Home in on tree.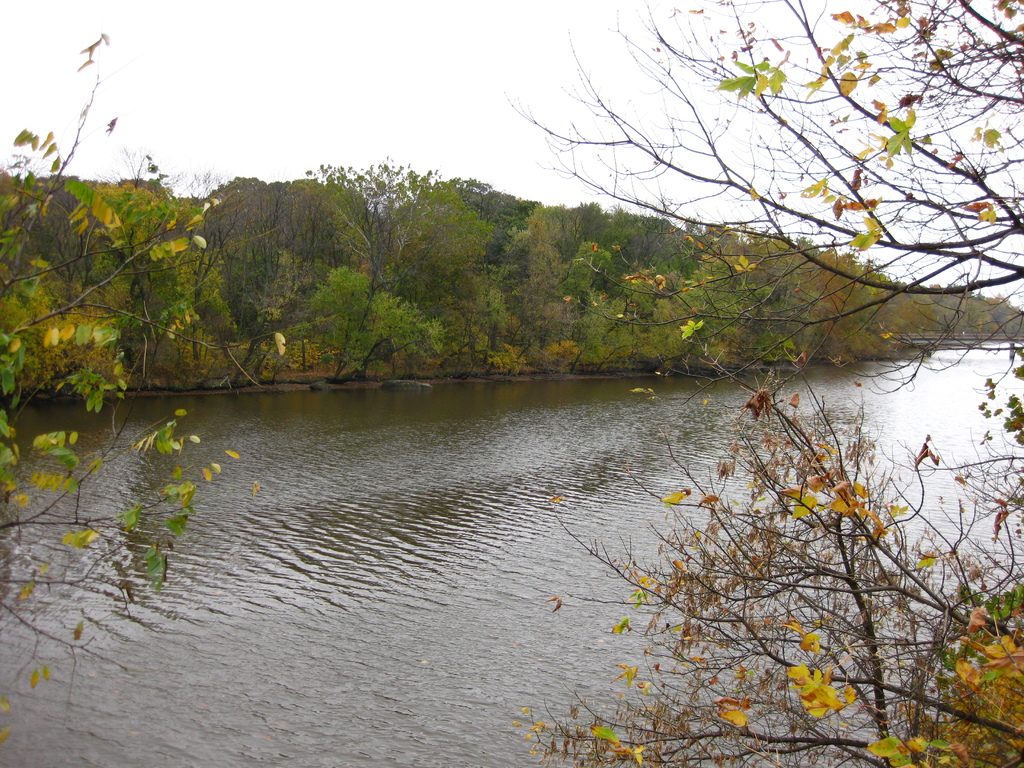
Homed in at <region>0, 27, 313, 745</region>.
